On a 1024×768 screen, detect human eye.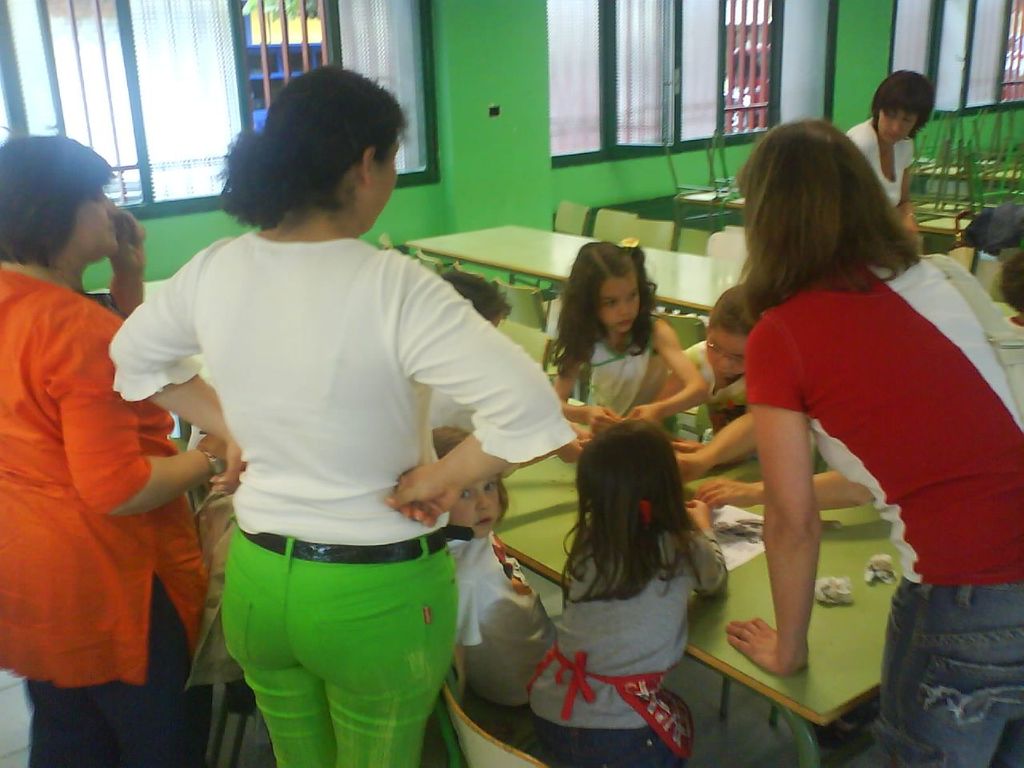
[x1=605, y1=294, x2=618, y2=313].
